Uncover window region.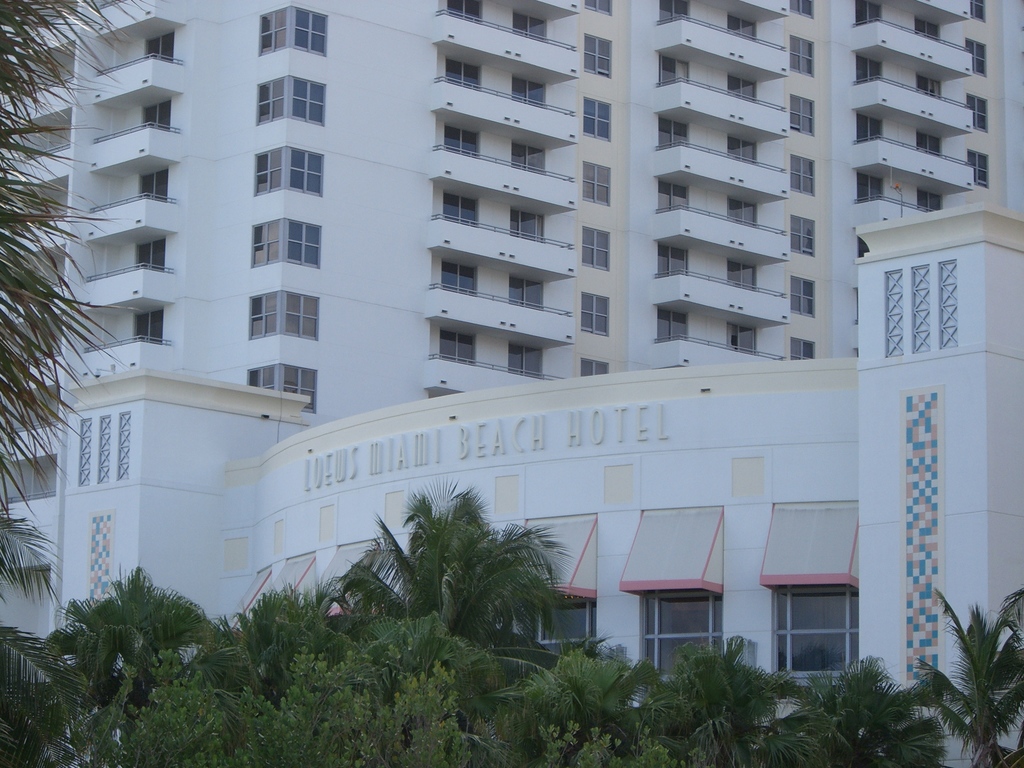
Uncovered: bbox(660, 246, 687, 273).
